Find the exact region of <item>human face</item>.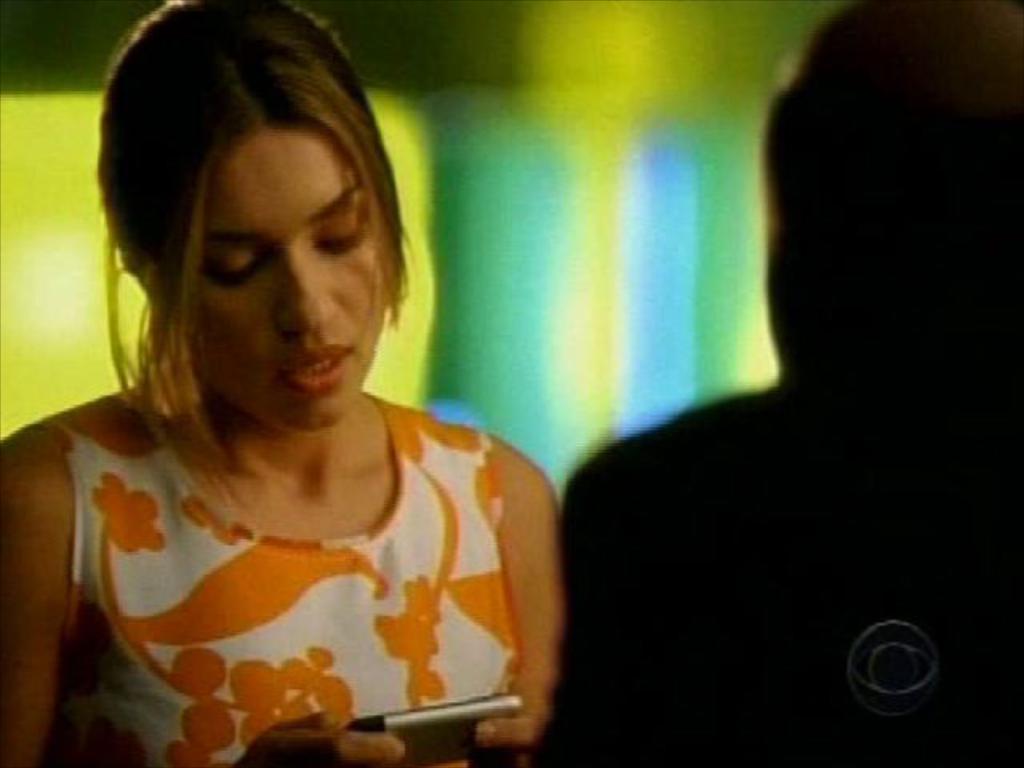
Exact region: <box>142,94,374,422</box>.
